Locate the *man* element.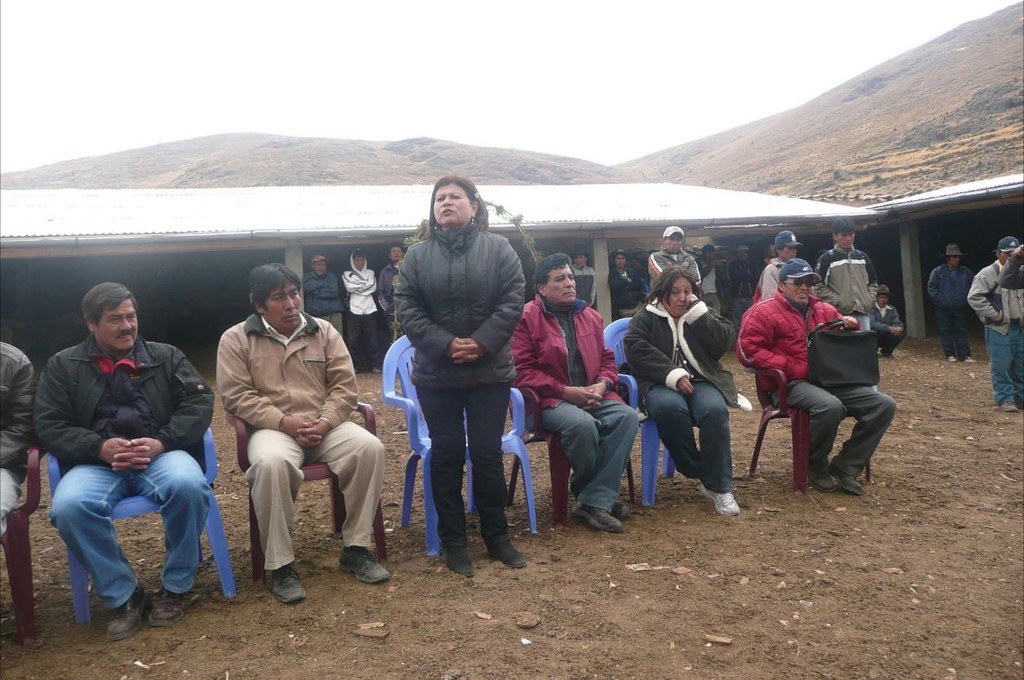
Element bbox: x1=813, y1=218, x2=877, y2=318.
